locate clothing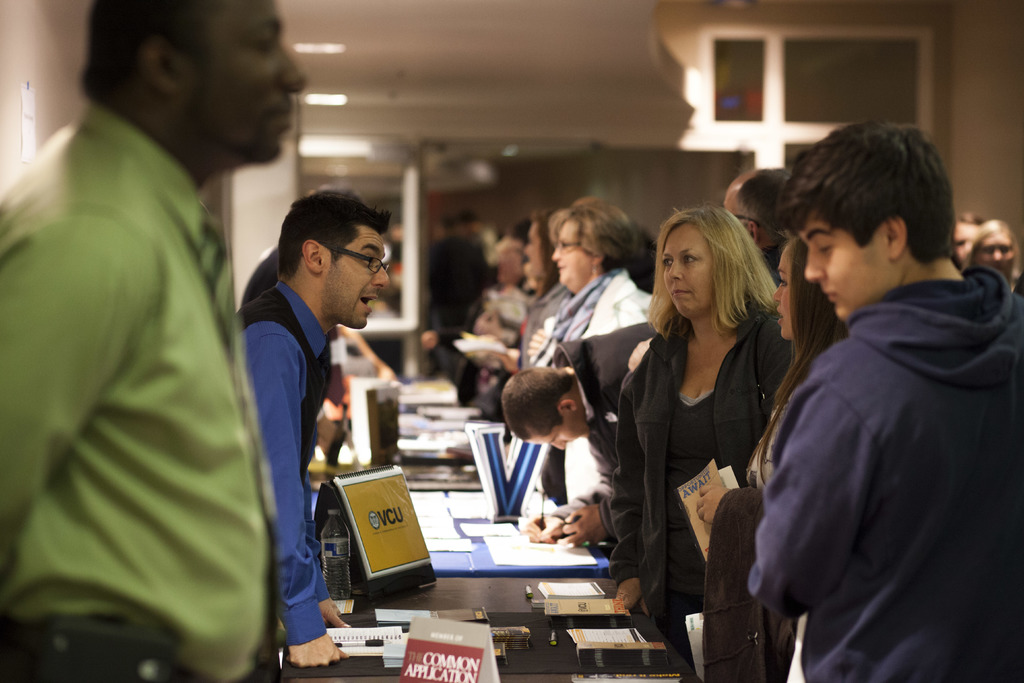
locate(1, 104, 275, 682)
